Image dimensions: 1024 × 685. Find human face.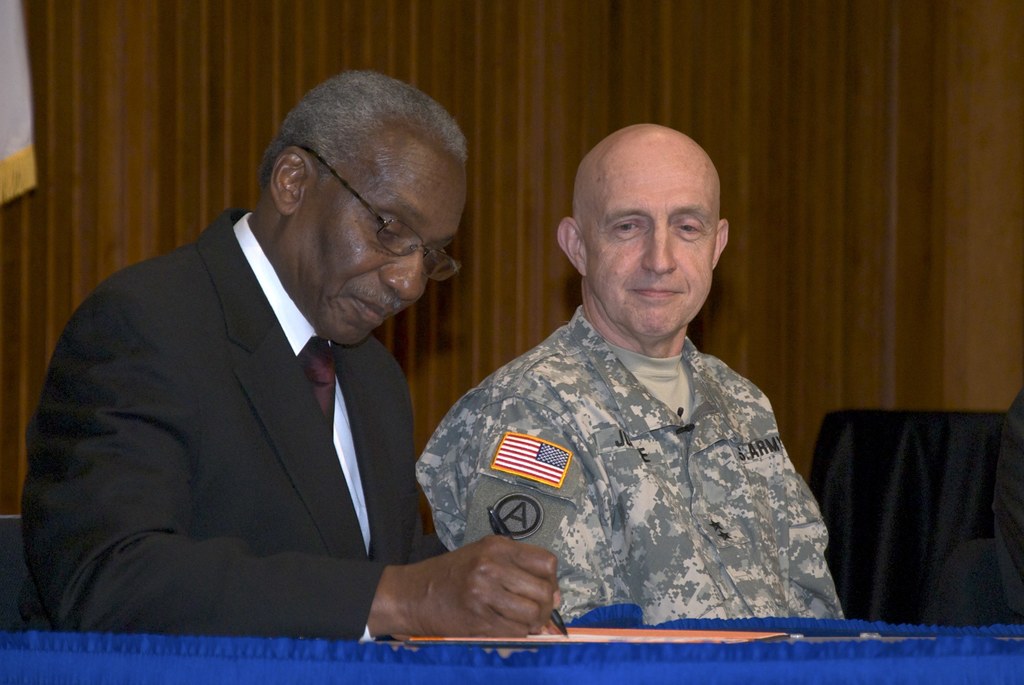
region(305, 140, 465, 345).
